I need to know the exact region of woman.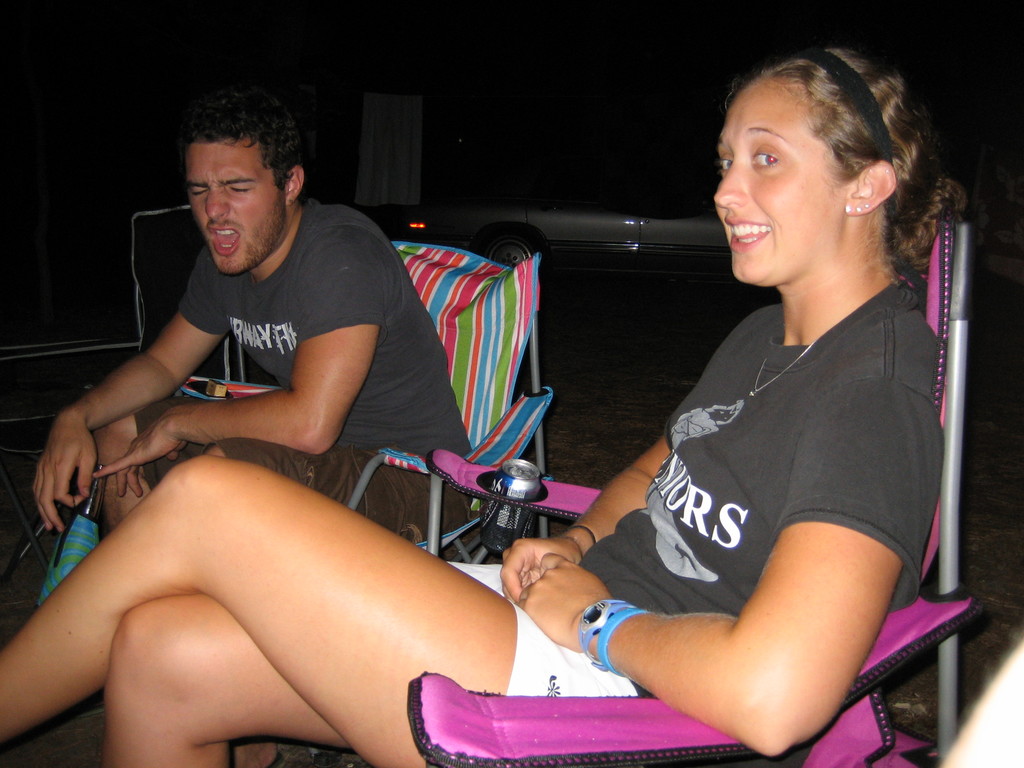
Region: (0,47,972,767).
